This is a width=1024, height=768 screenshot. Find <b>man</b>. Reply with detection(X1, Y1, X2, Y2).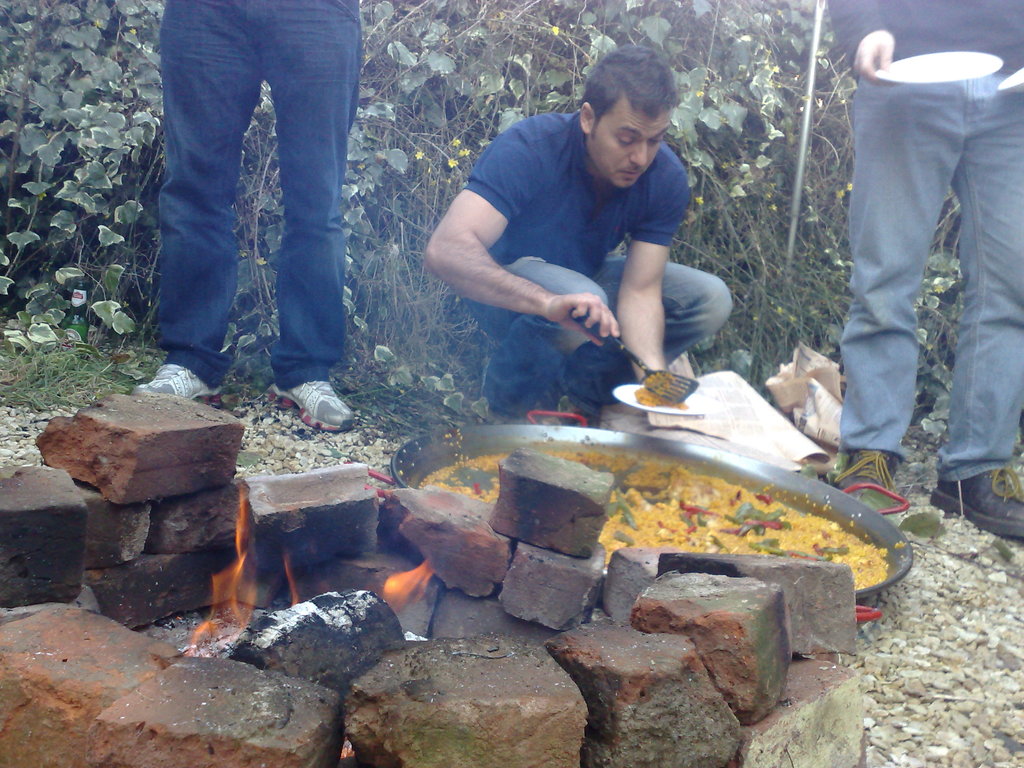
detection(824, 0, 1023, 540).
